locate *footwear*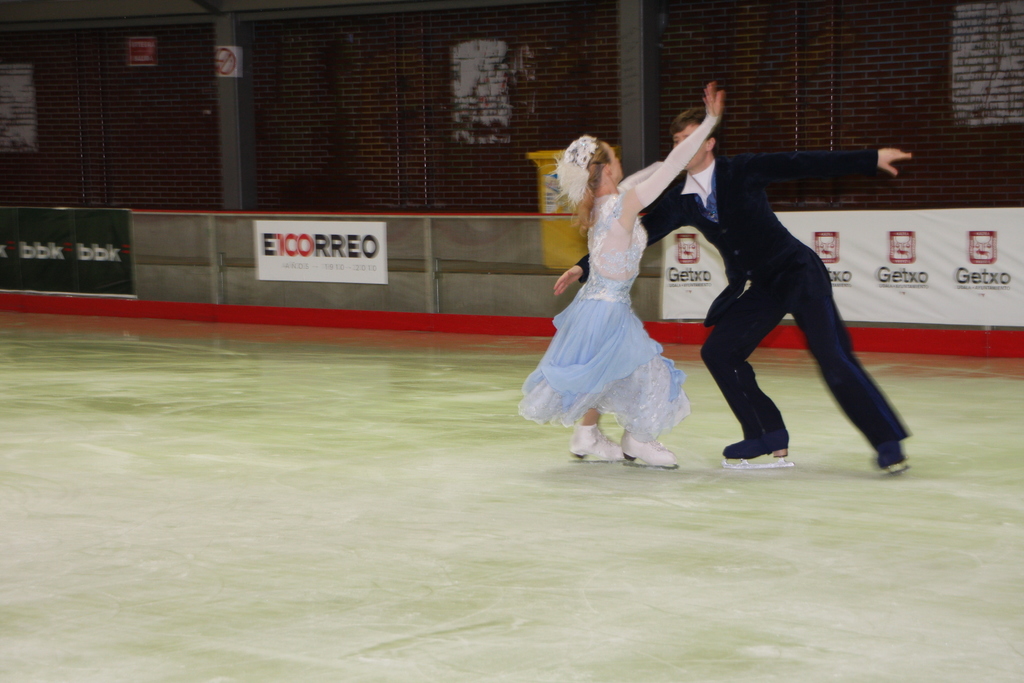
left=723, top=436, right=787, bottom=461
